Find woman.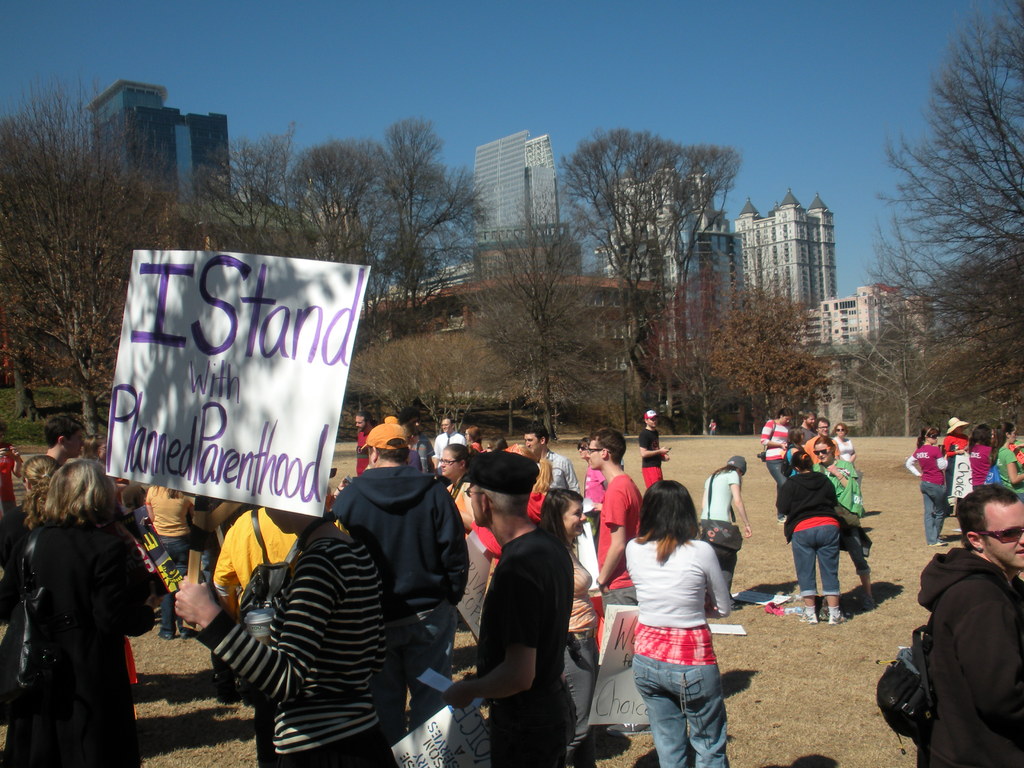
left=985, top=420, right=1023, bottom=505.
